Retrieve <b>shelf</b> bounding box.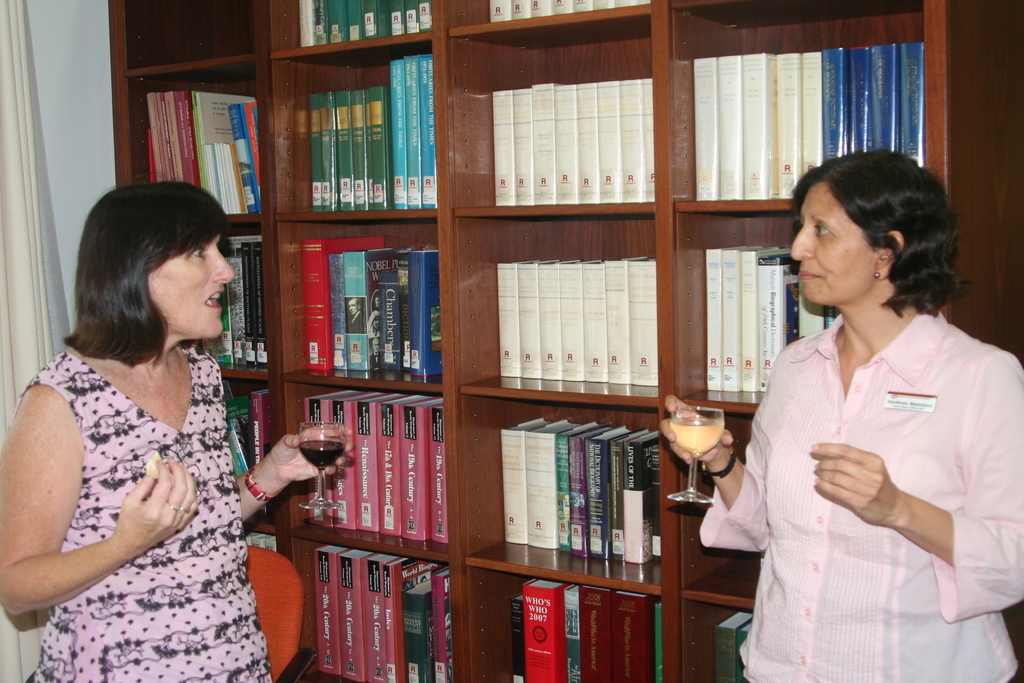
Bounding box: rect(278, 379, 452, 548).
